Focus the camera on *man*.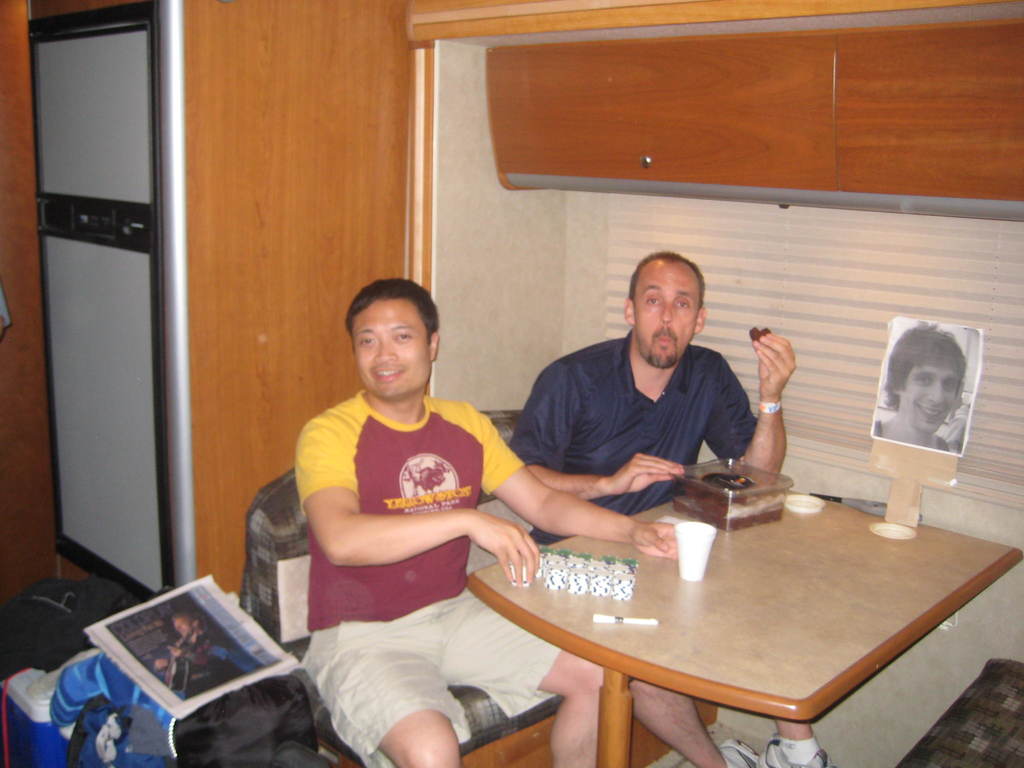
Focus region: Rect(292, 280, 685, 767).
